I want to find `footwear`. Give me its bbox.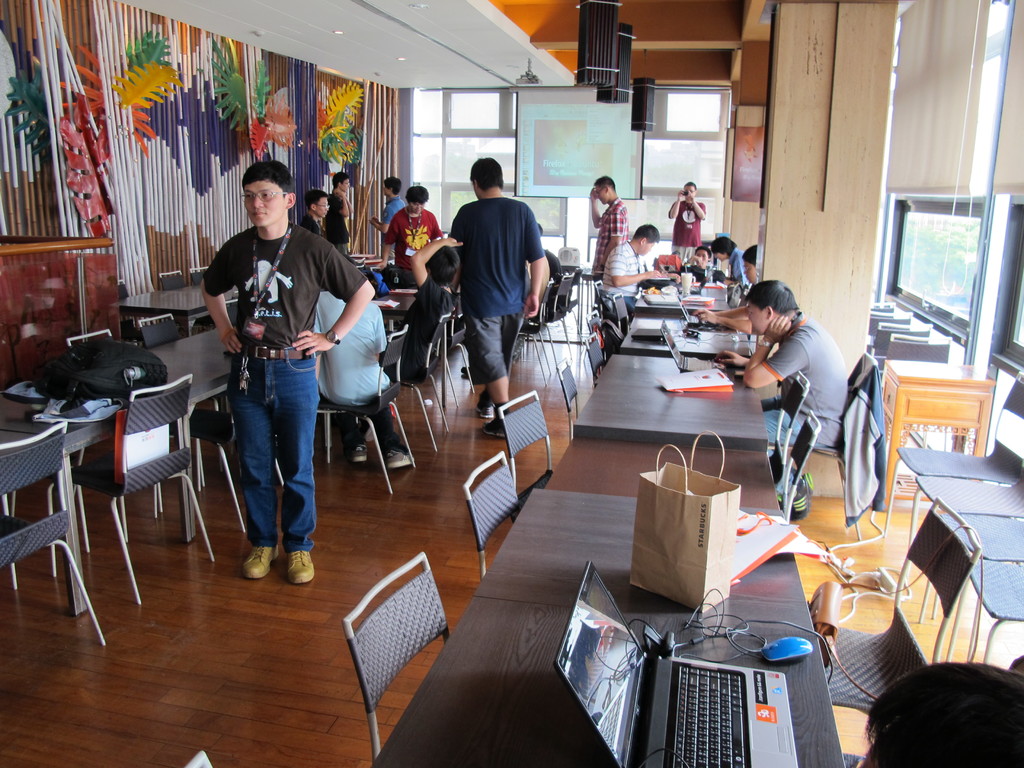
rect(285, 549, 316, 584).
